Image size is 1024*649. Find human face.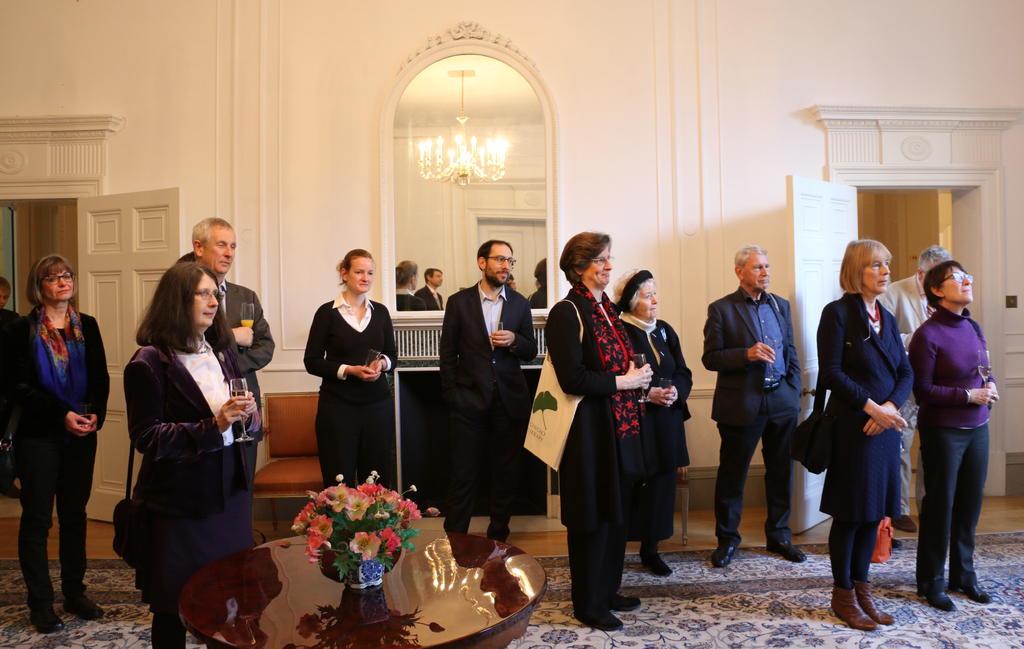
detection(488, 243, 513, 280).
